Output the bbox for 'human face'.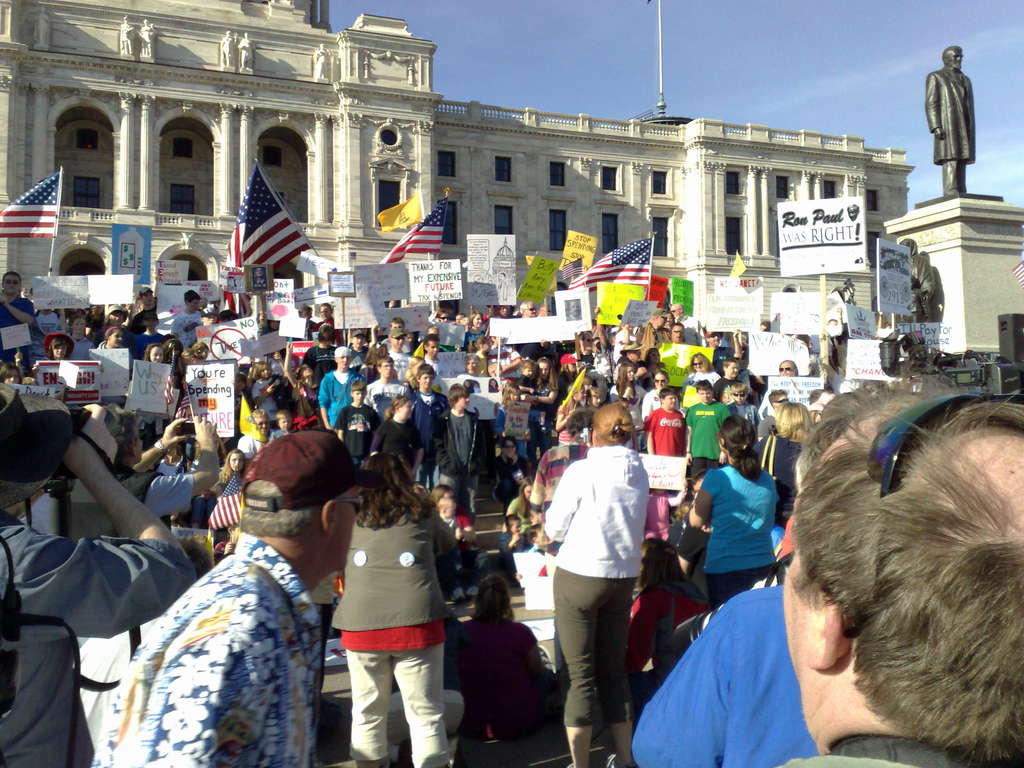
687 353 701 367.
